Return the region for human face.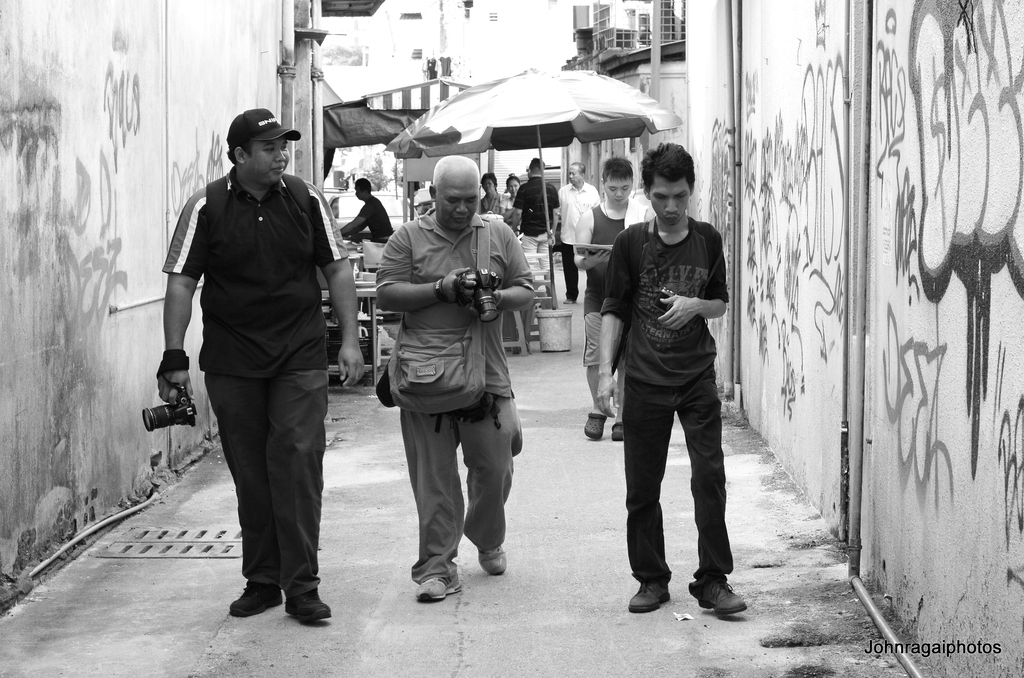
select_region(355, 186, 362, 199).
